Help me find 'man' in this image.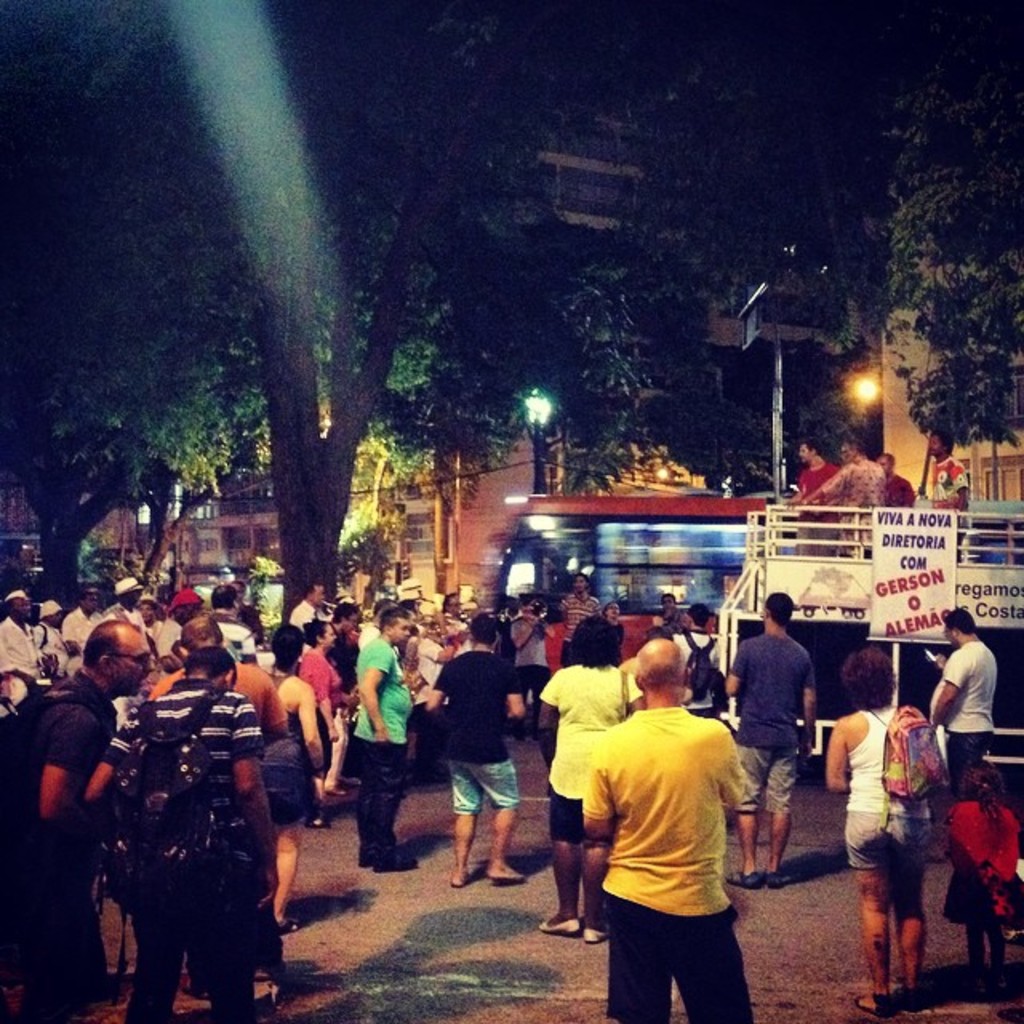
Found it: box=[926, 608, 1003, 811].
